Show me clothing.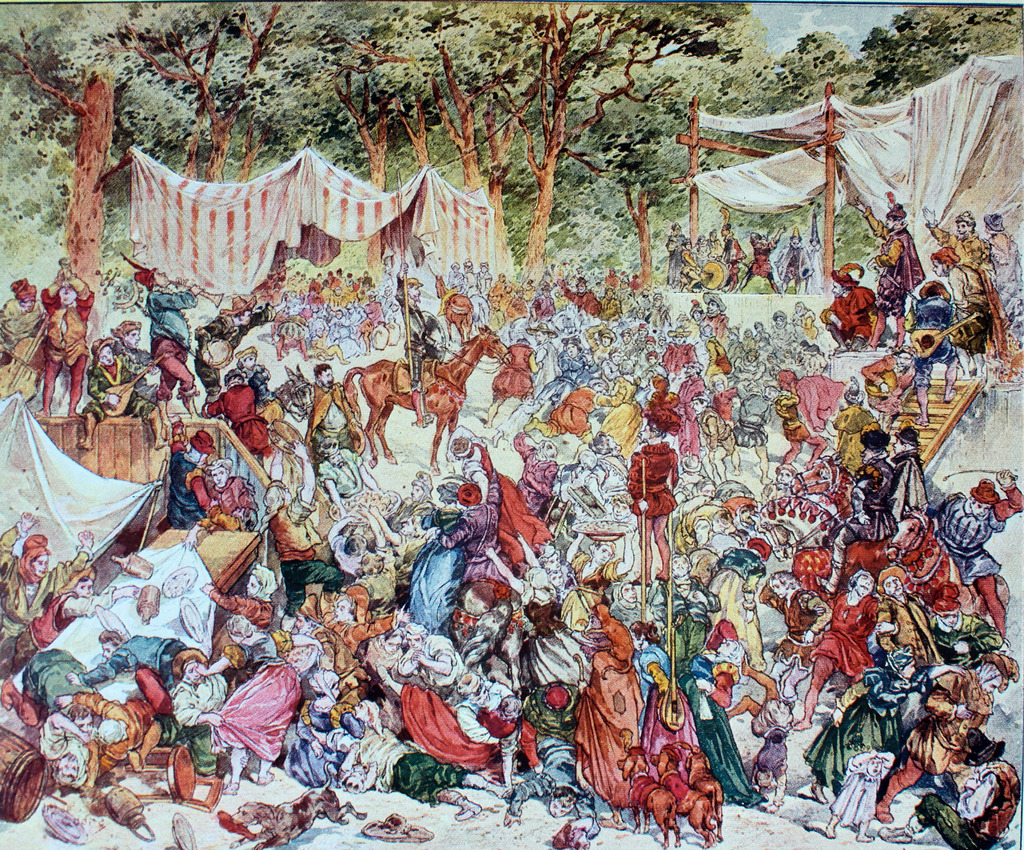
clothing is here: Rect(916, 298, 961, 390).
